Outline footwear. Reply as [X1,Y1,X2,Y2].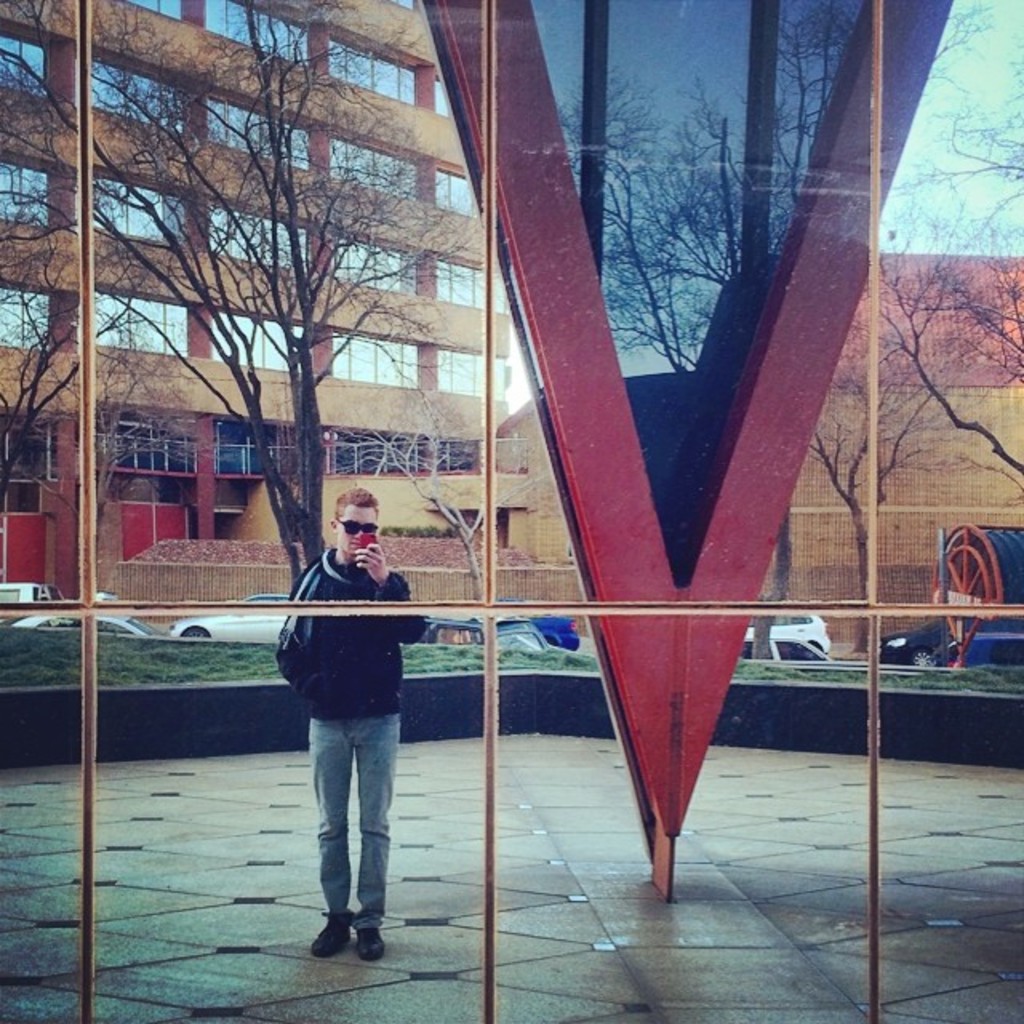
[309,912,357,957].
